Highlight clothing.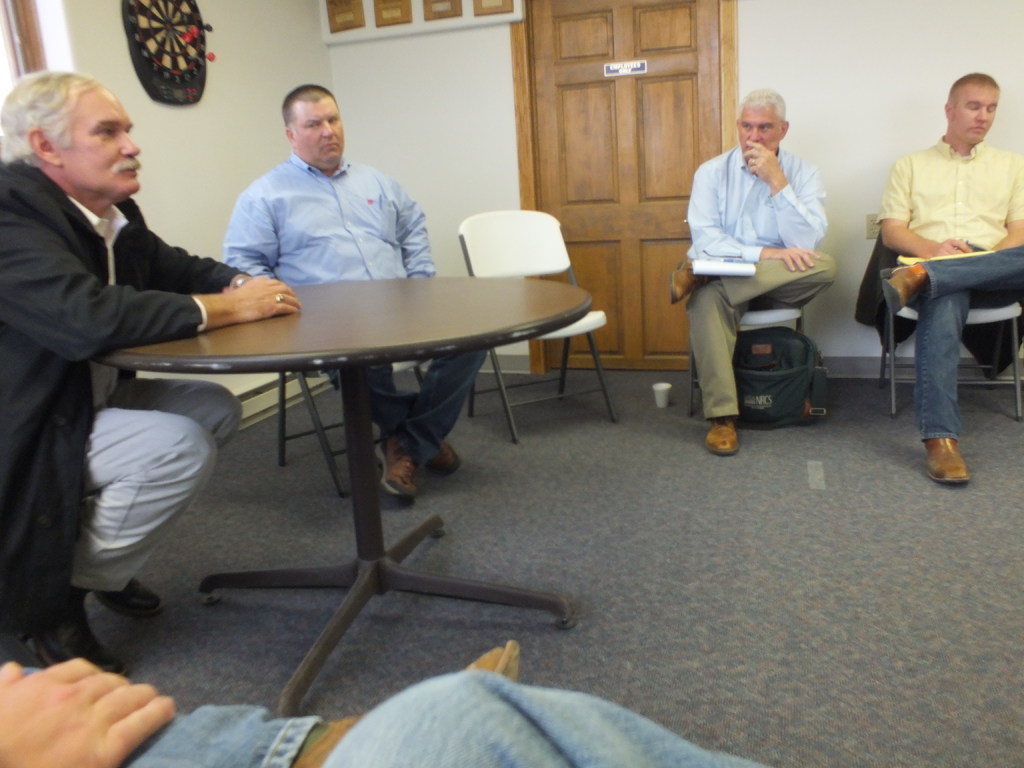
Highlighted region: x1=221 y1=149 x2=491 y2=468.
